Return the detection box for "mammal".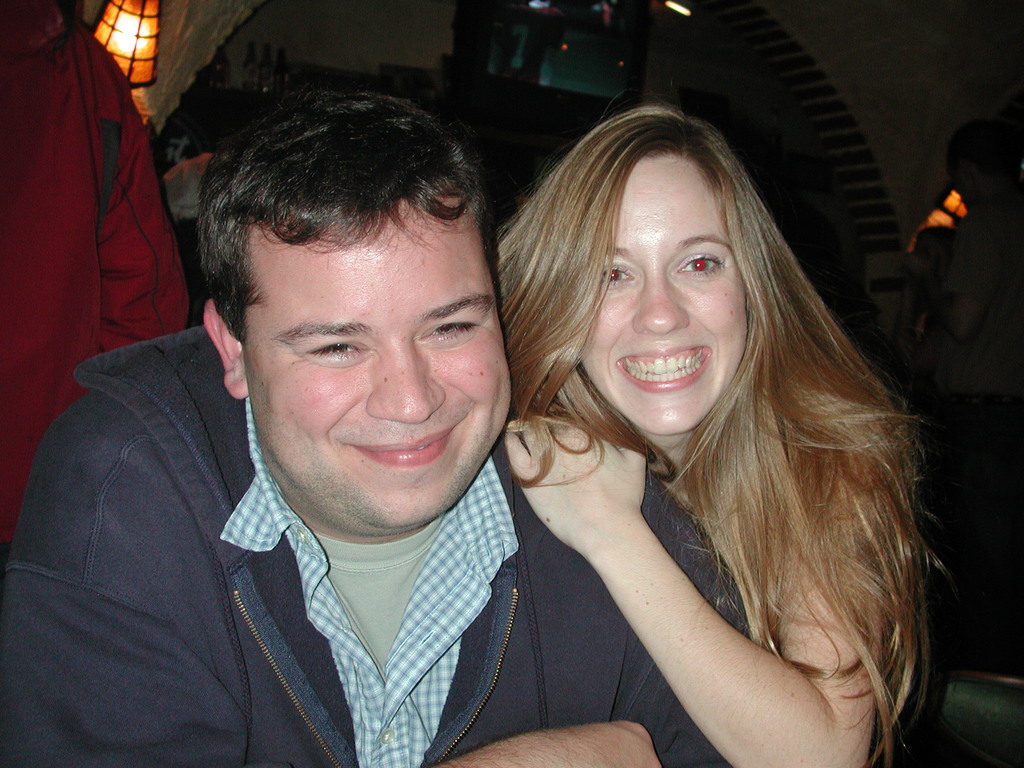
left=0, top=83, right=751, bottom=767.
